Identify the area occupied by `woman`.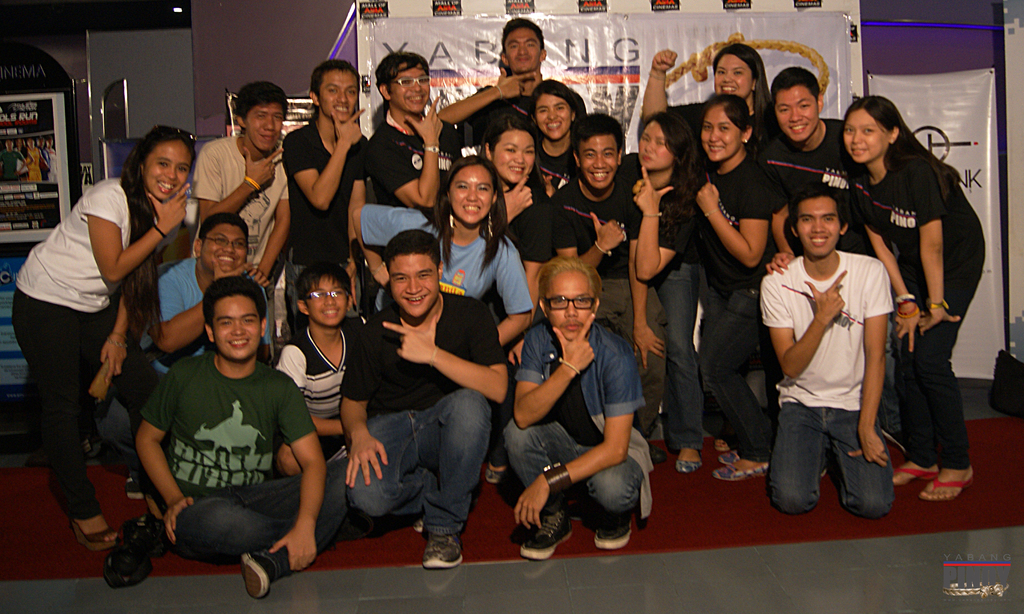
Area: box(527, 77, 582, 204).
